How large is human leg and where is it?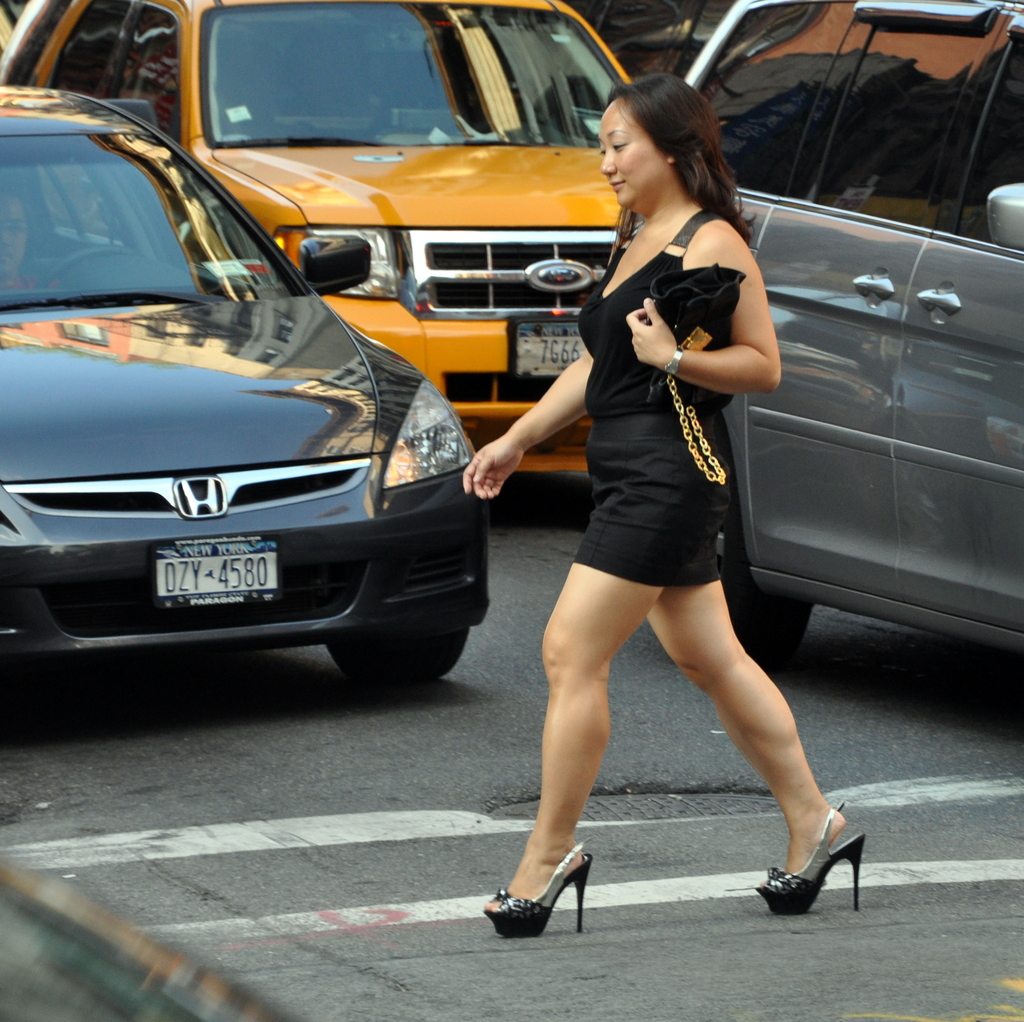
Bounding box: left=645, top=532, right=865, bottom=916.
